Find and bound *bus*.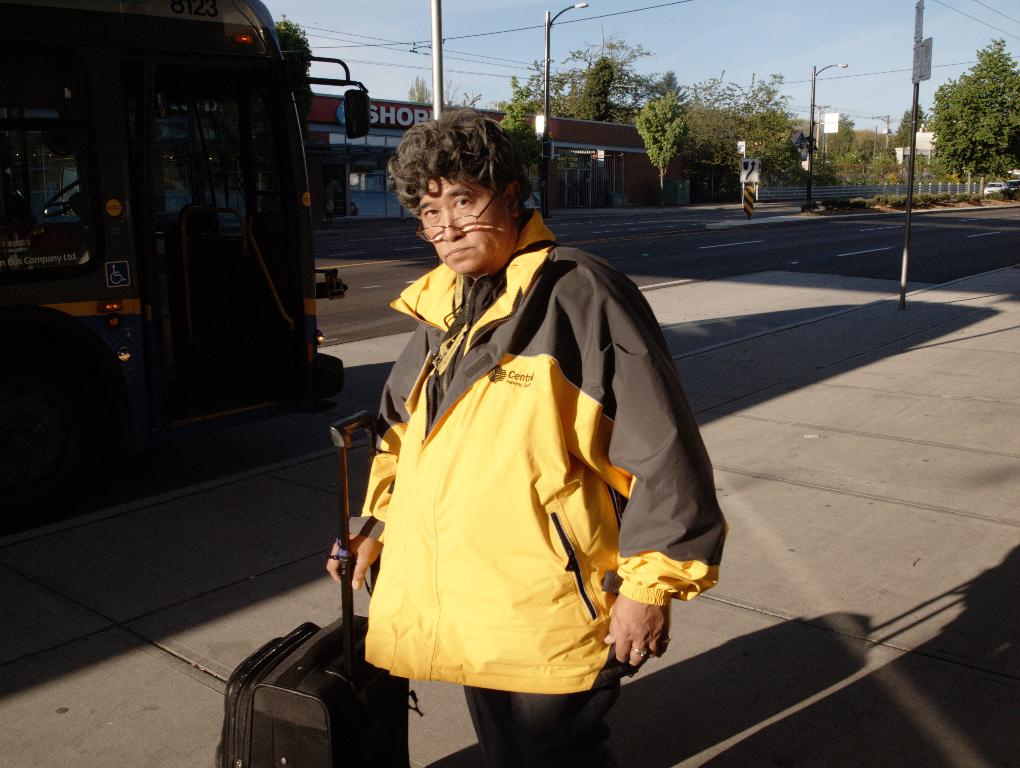
Bound: x1=0, y1=0, x2=375, y2=463.
